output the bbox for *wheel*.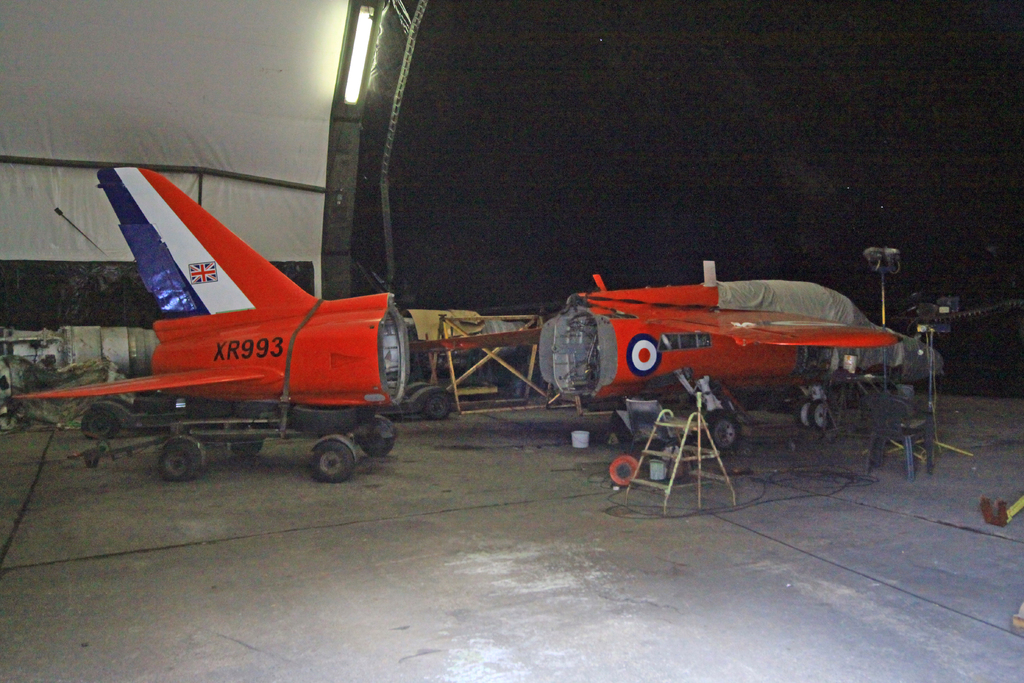
{"x1": 231, "y1": 438, "x2": 260, "y2": 456}.
